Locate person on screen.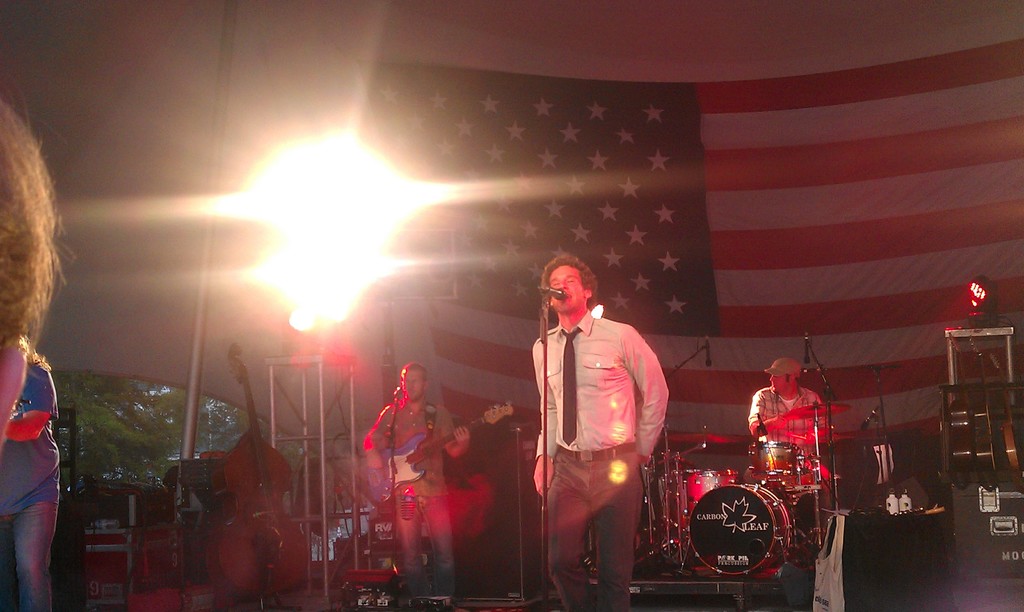
On screen at Rect(365, 366, 476, 602).
